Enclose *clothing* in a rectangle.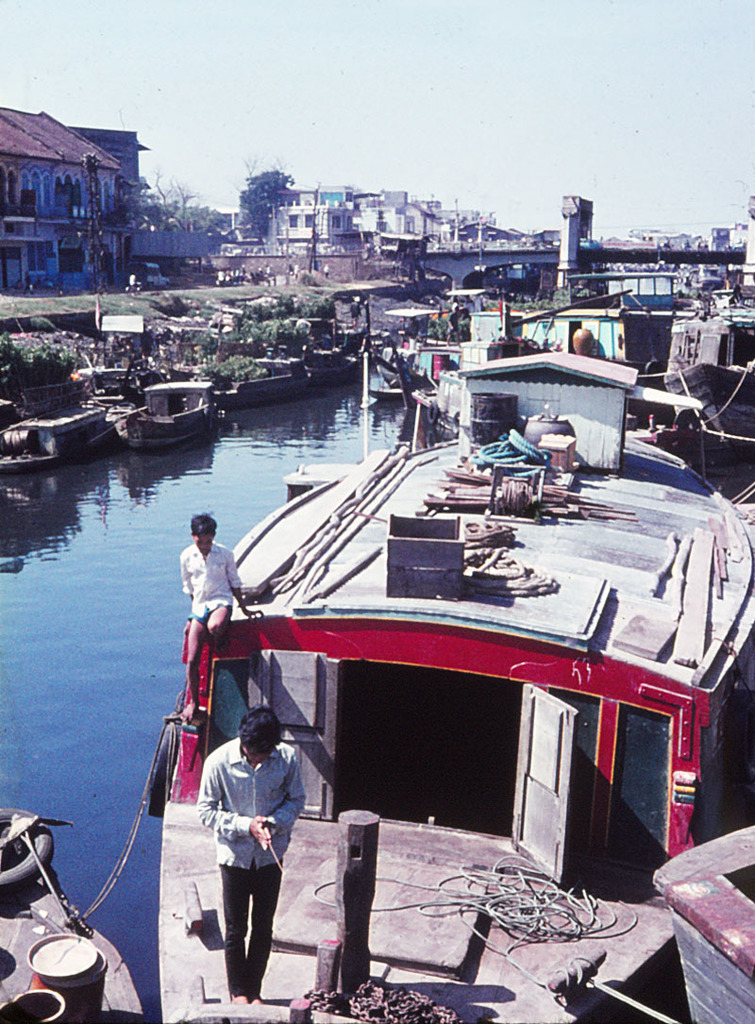
box=[195, 719, 305, 967].
